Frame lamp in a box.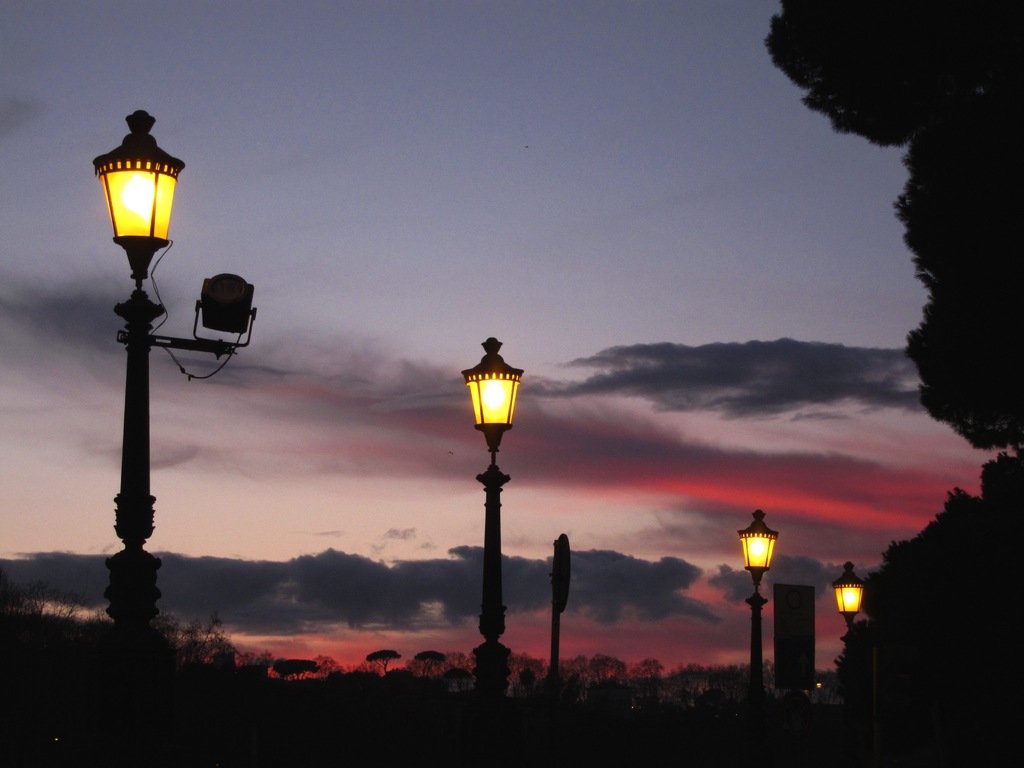
detection(93, 109, 186, 767).
